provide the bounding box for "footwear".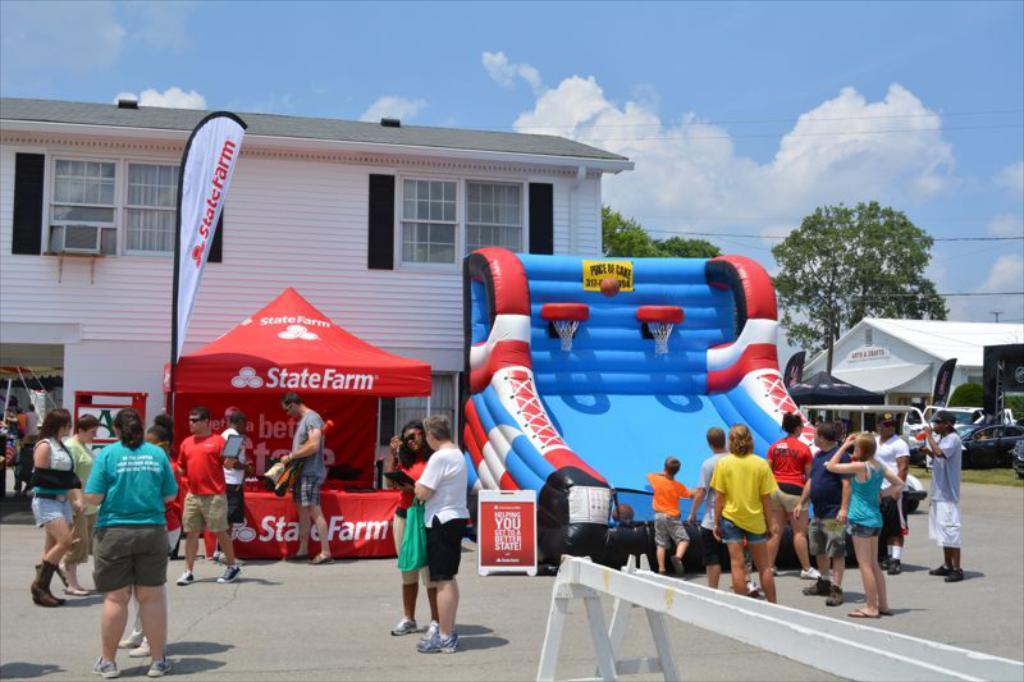
region(801, 573, 826, 594).
